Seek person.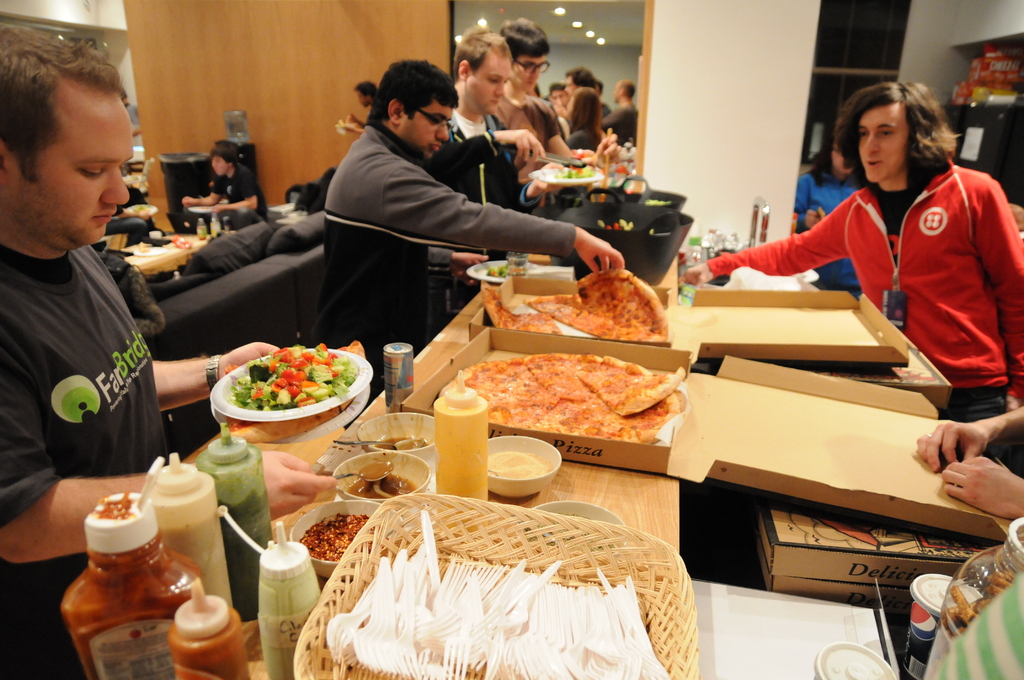
x1=442, y1=24, x2=545, y2=162.
